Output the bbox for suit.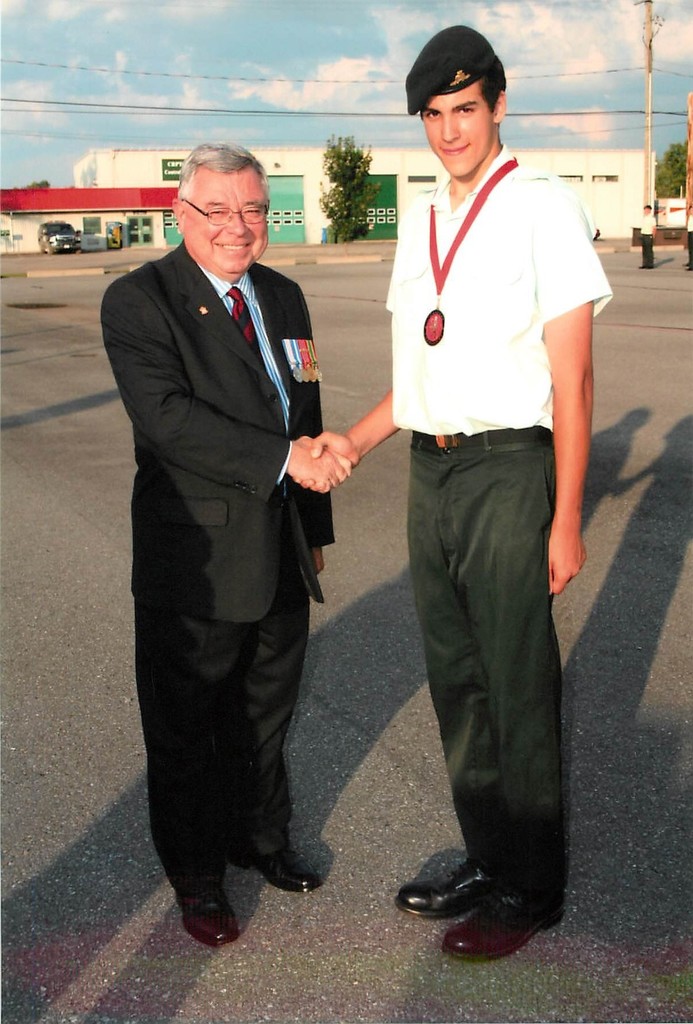
<bbox>106, 139, 354, 936</bbox>.
